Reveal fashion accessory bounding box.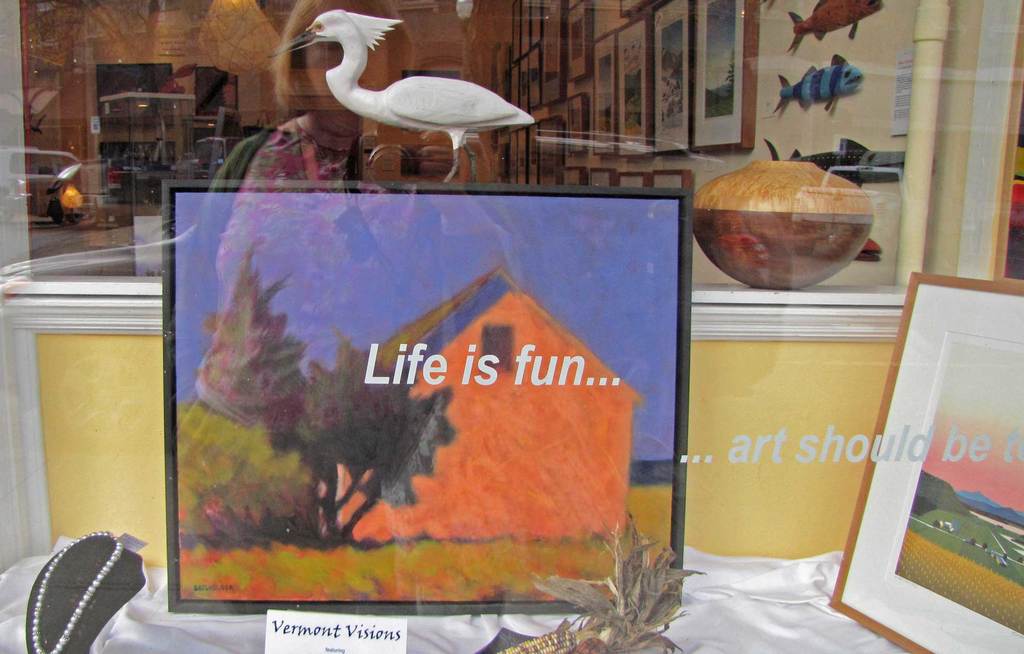
Revealed: 33, 530, 126, 653.
